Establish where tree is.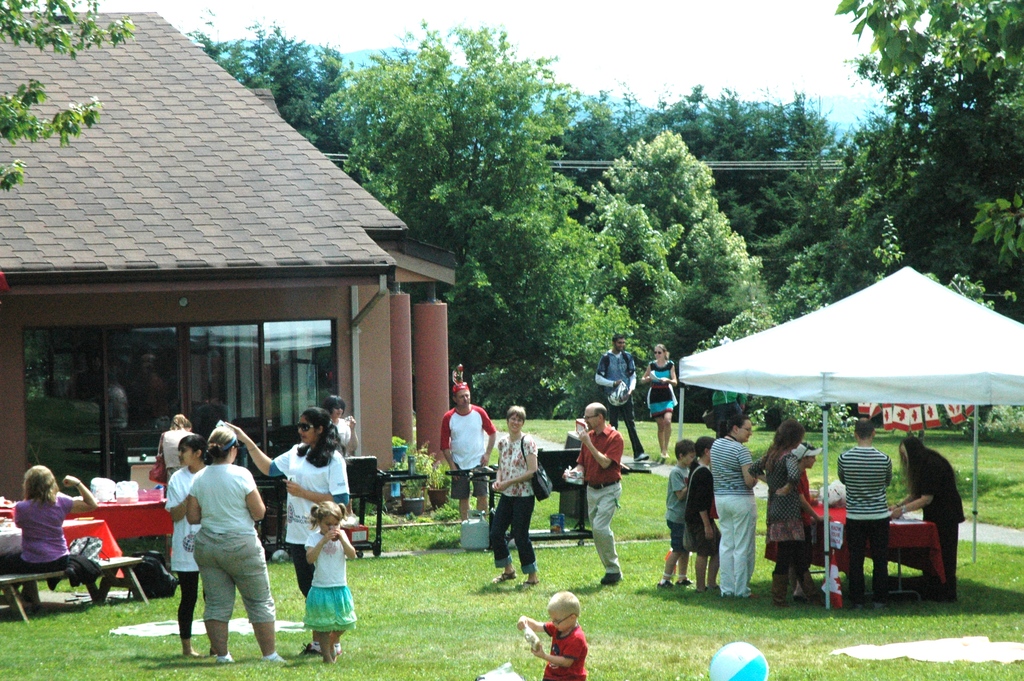
Established at left=305, top=12, right=625, bottom=409.
